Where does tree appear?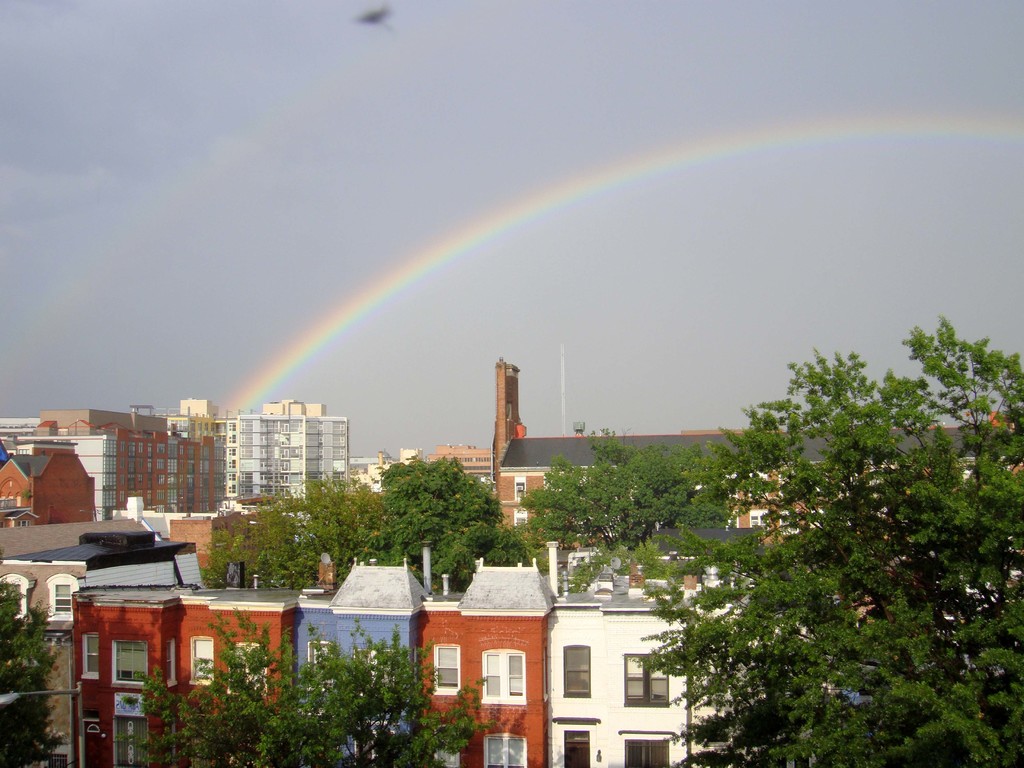
Appears at <bbox>197, 456, 532, 592</bbox>.
